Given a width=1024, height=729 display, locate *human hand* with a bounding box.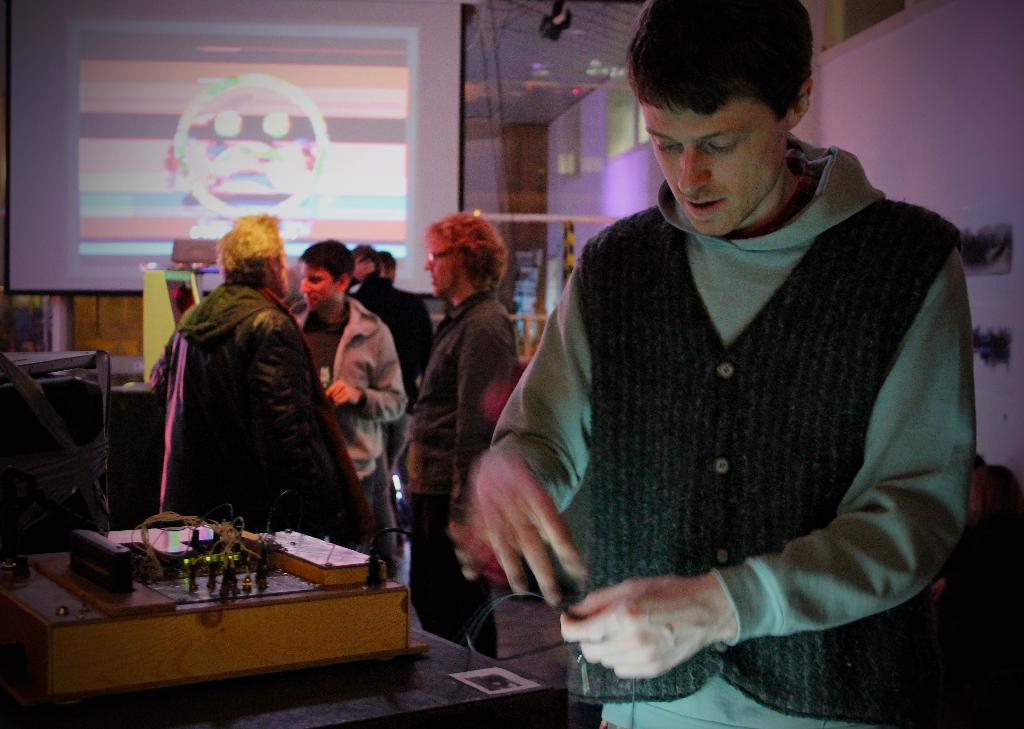
Located: 323, 378, 355, 408.
